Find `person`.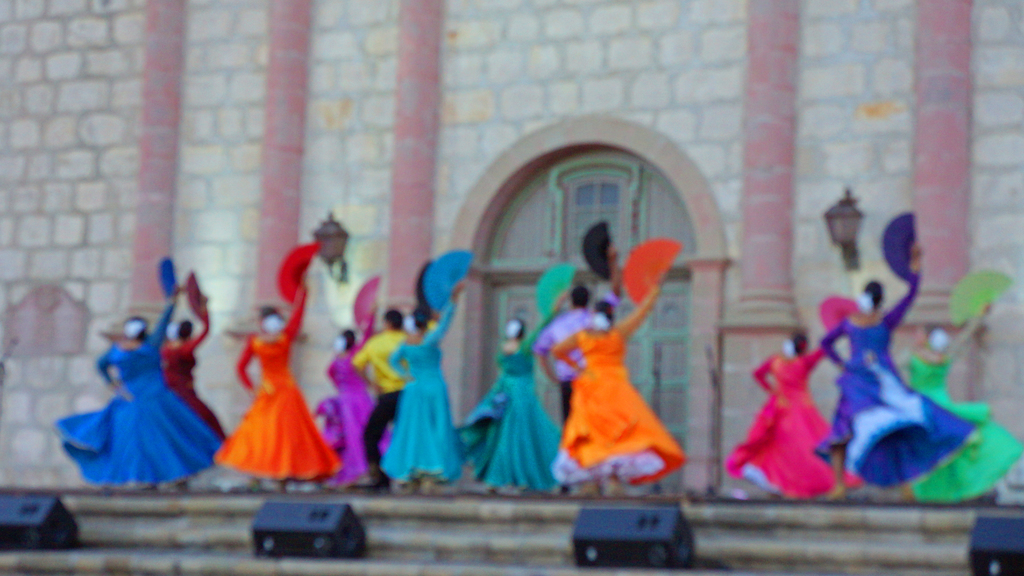
{"x1": 550, "y1": 288, "x2": 675, "y2": 482}.
